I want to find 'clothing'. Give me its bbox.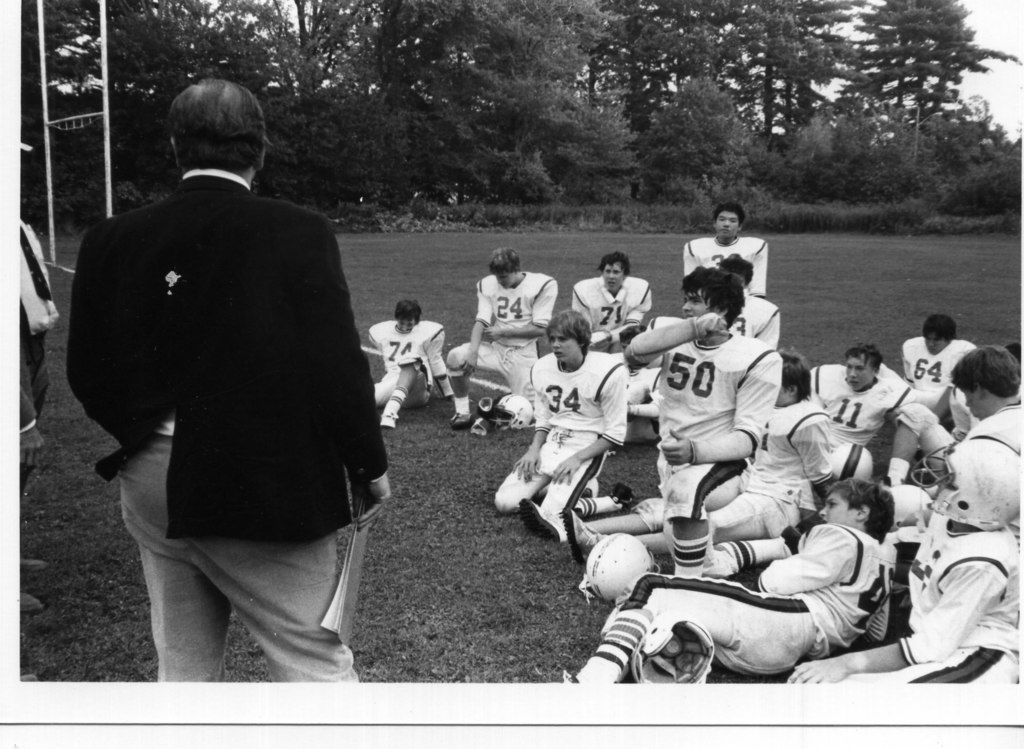
714 410 844 546.
